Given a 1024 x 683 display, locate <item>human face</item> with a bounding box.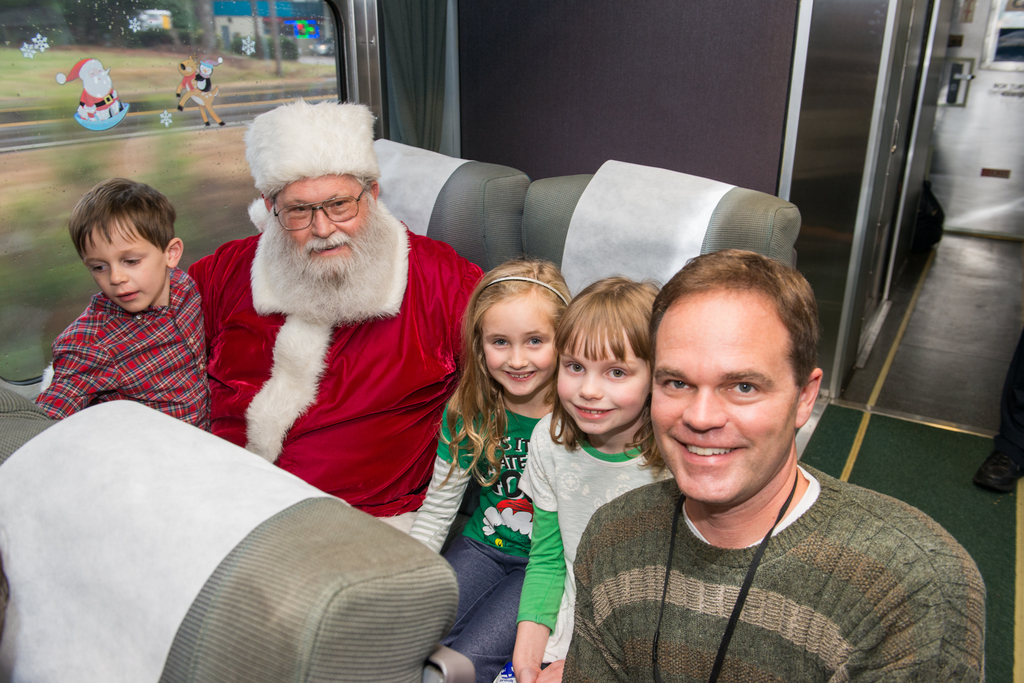
Located: bbox=[276, 173, 366, 287].
